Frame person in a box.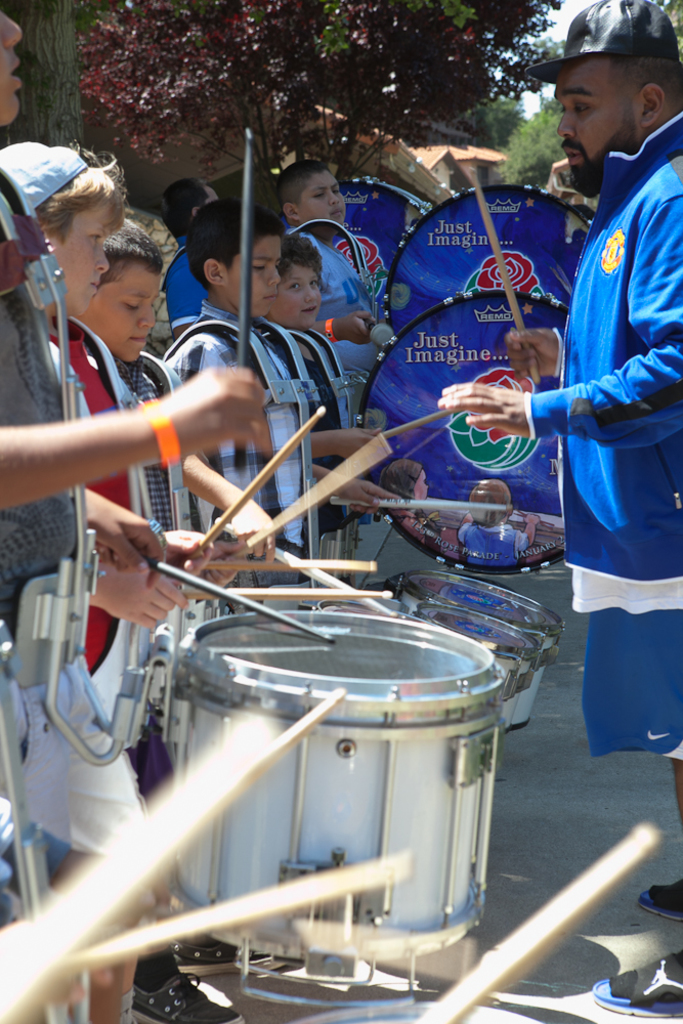
pyautogui.locateOnScreen(75, 218, 281, 557).
